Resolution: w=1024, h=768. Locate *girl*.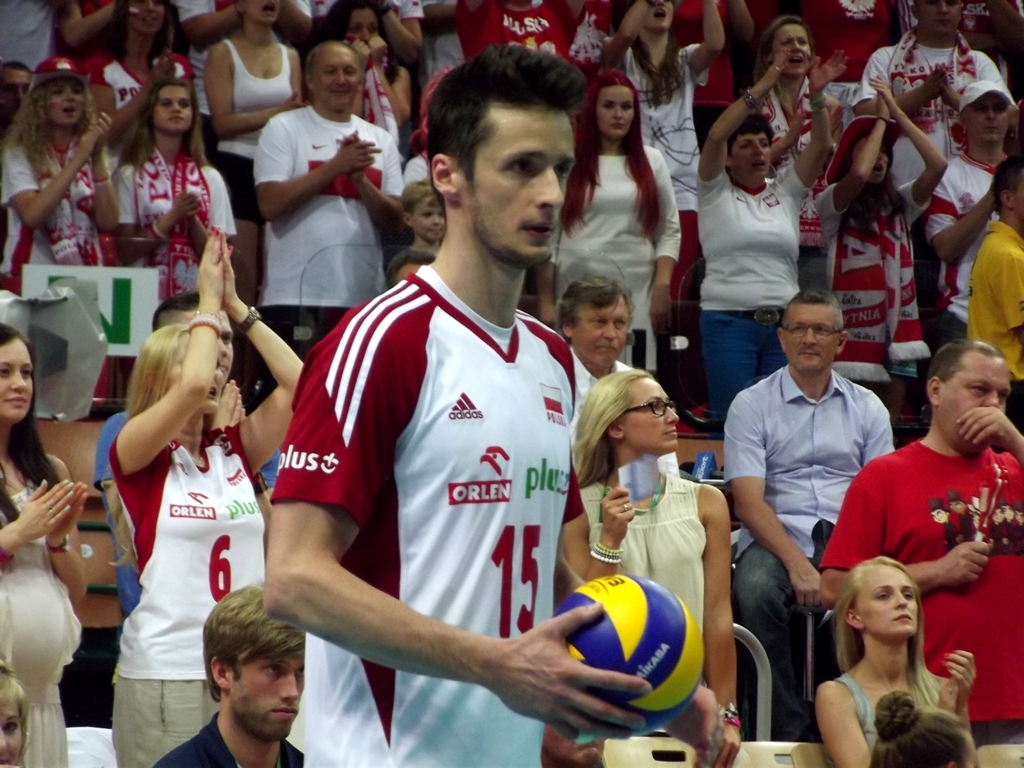
box=[703, 52, 847, 431].
